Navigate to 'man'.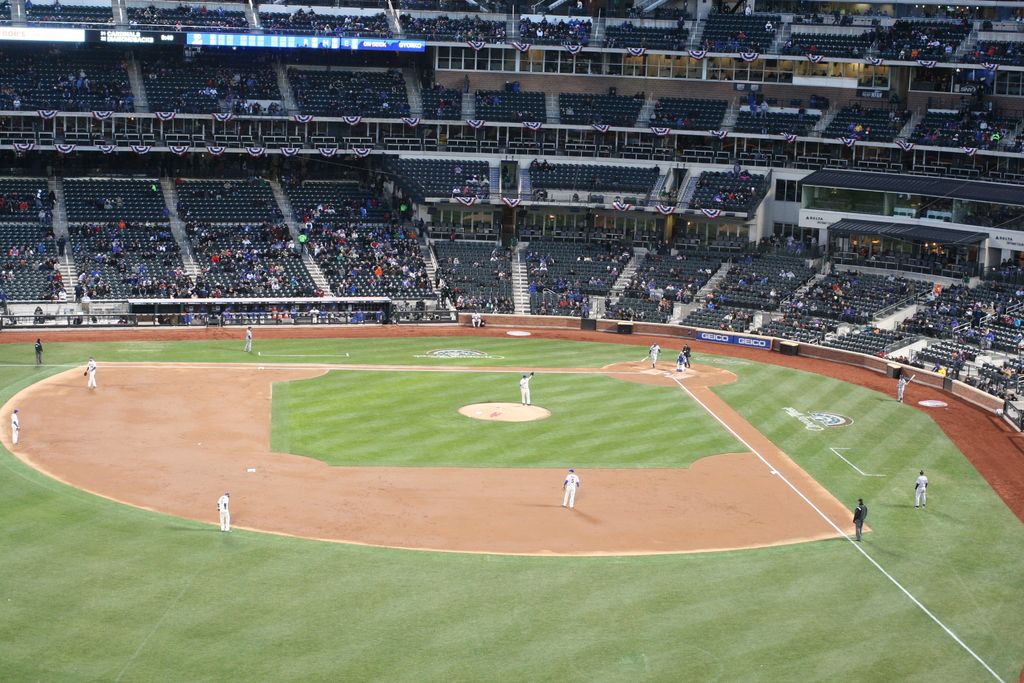
Navigation target: (left=246, top=319, right=256, bottom=353).
